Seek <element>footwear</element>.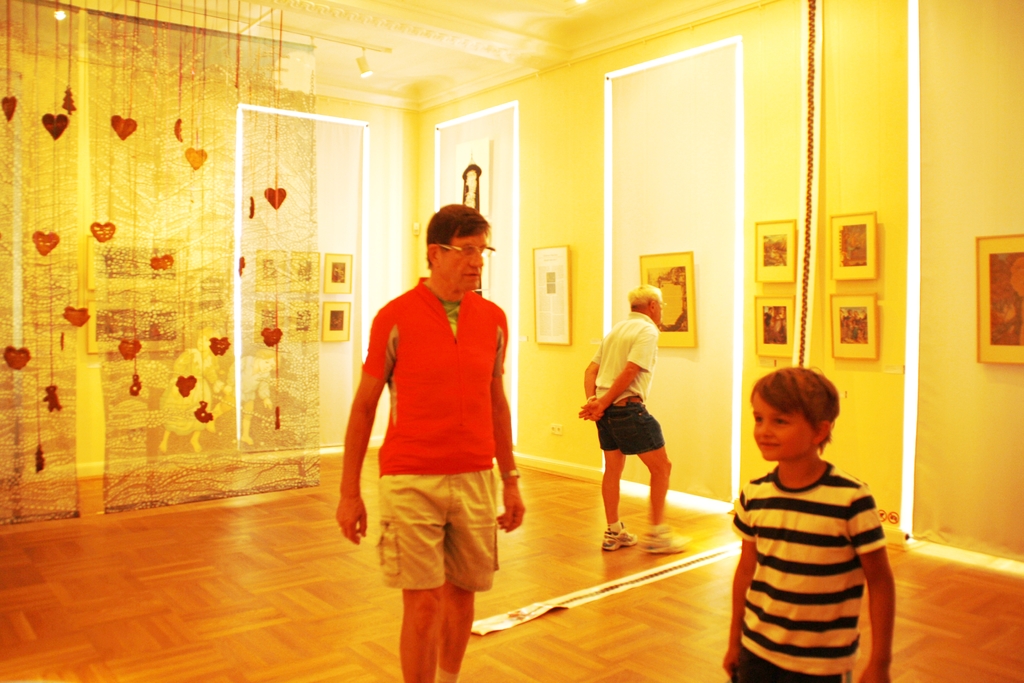
box(643, 527, 692, 553).
